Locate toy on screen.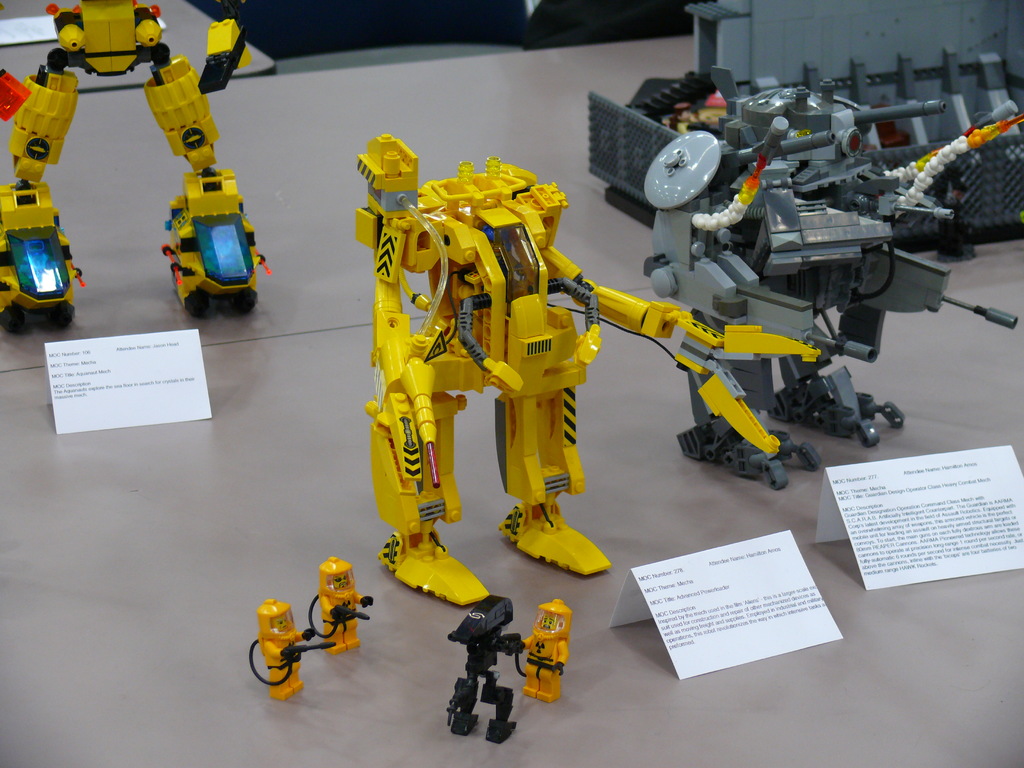
On screen at <bbox>308, 556, 375, 650</bbox>.
